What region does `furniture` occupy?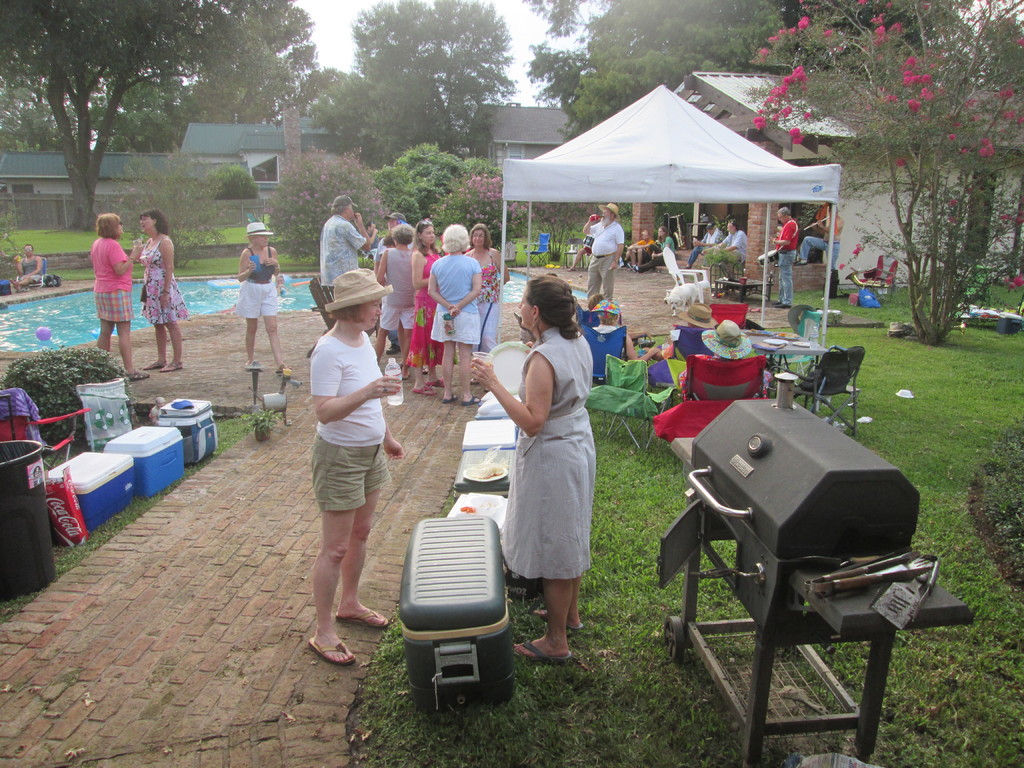
<region>306, 278, 380, 360</region>.
